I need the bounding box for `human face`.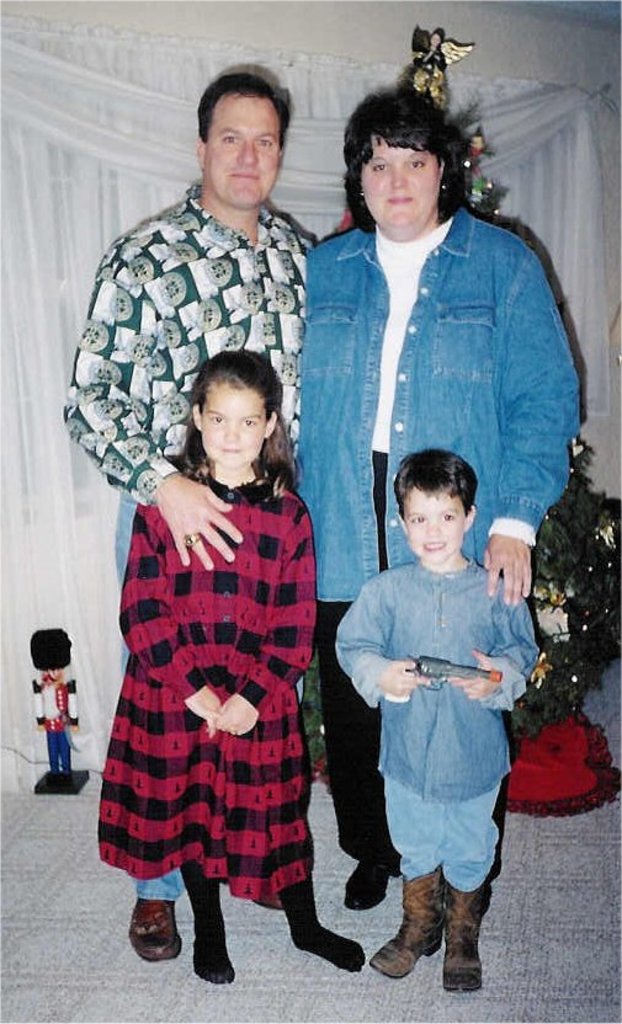
Here it is: (x1=400, y1=491, x2=462, y2=558).
